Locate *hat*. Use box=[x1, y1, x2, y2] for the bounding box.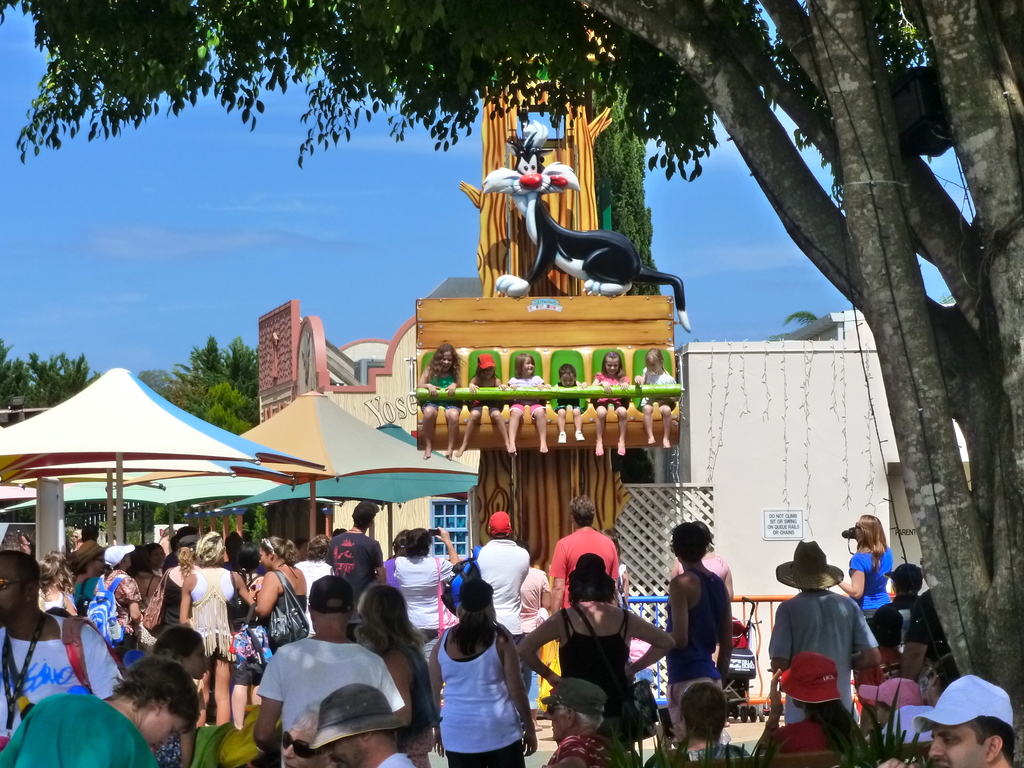
box=[913, 672, 1015, 733].
